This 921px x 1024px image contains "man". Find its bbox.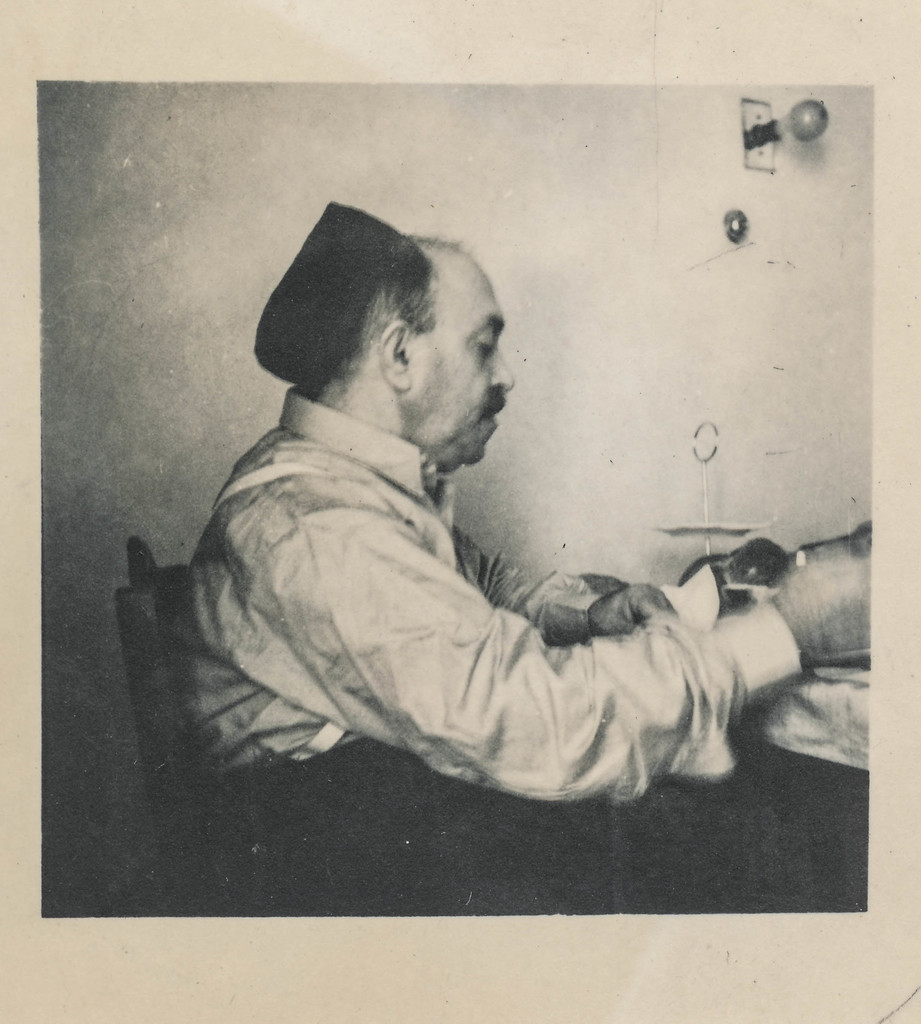
[x1=116, y1=234, x2=833, y2=799].
